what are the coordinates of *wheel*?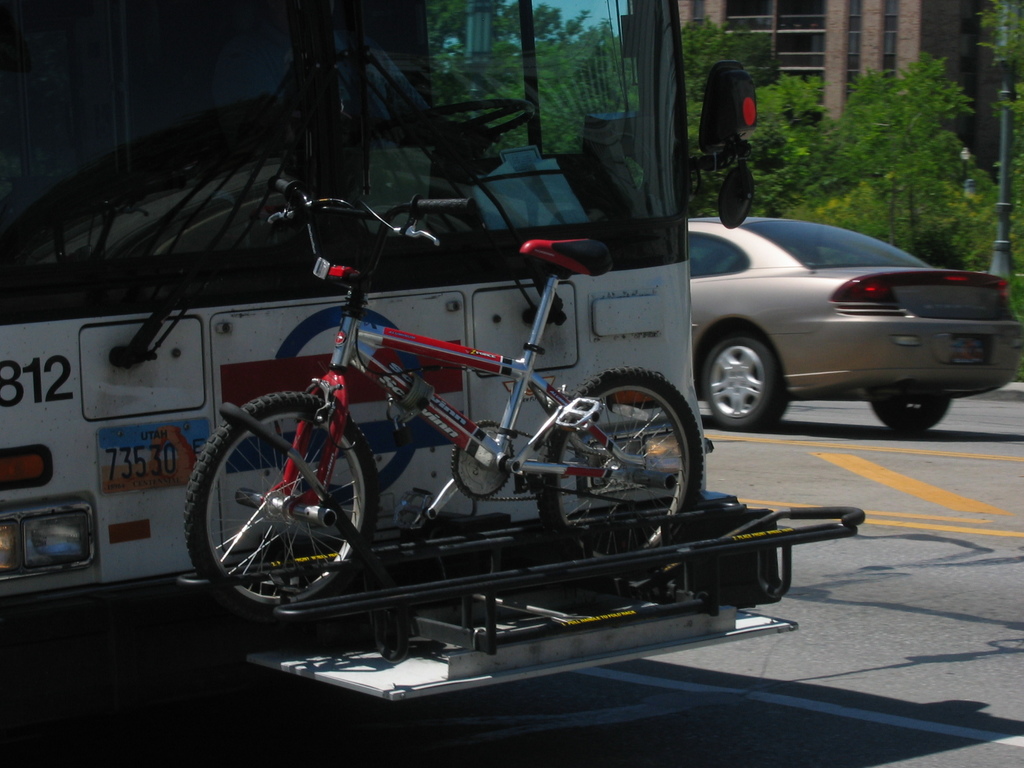
<box>203,396,358,609</box>.
